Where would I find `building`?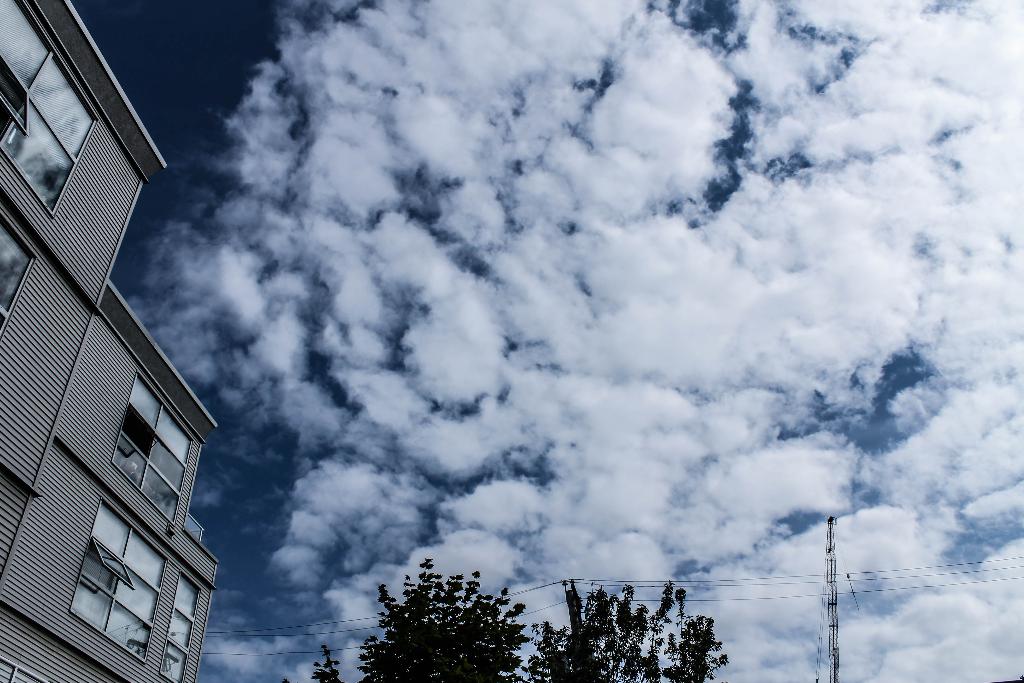
At [x1=0, y1=0, x2=219, y2=682].
